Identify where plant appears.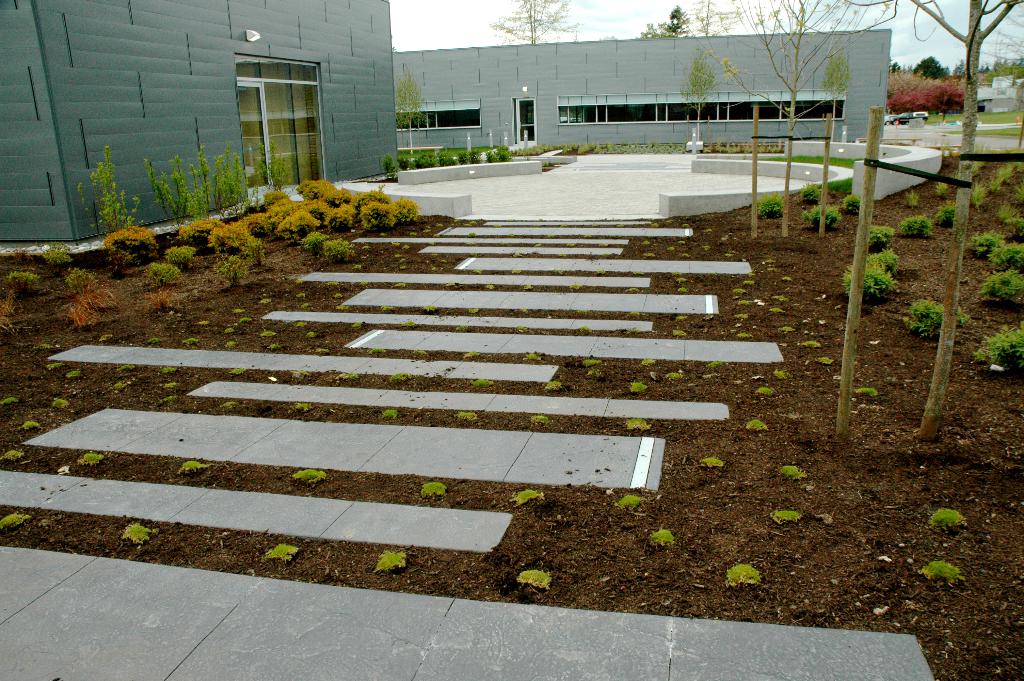
Appears at 120, 523, 154, 543.
